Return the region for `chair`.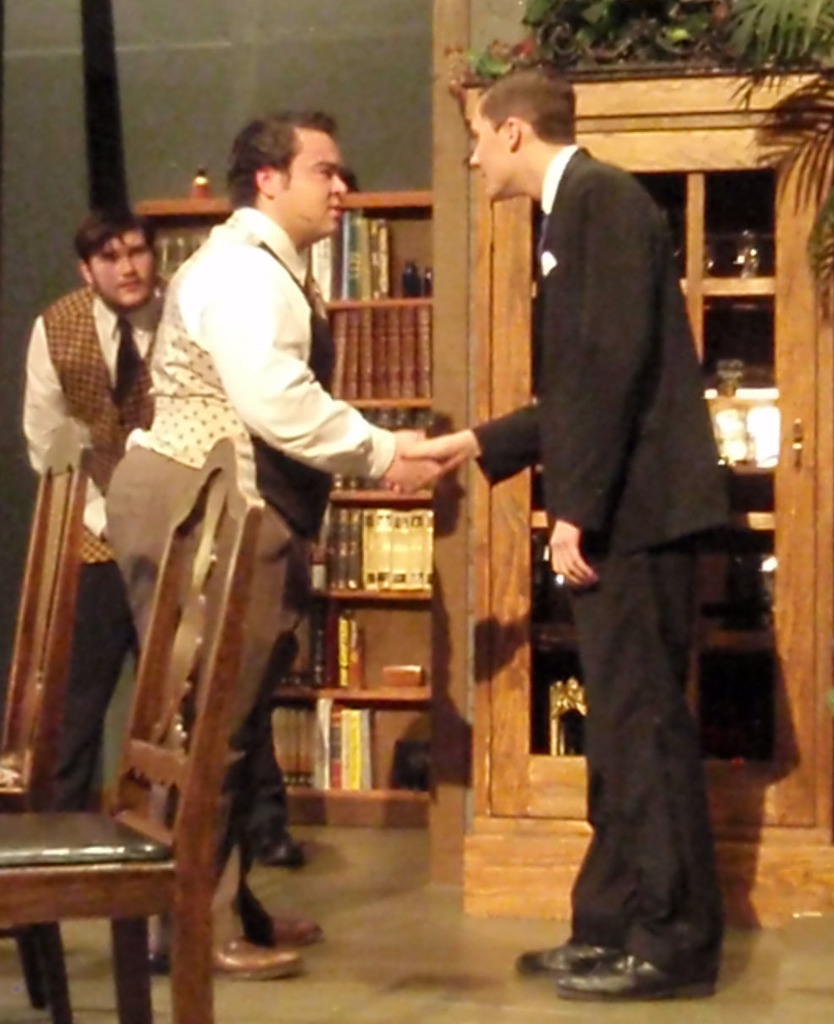
0:441:94:1004.
